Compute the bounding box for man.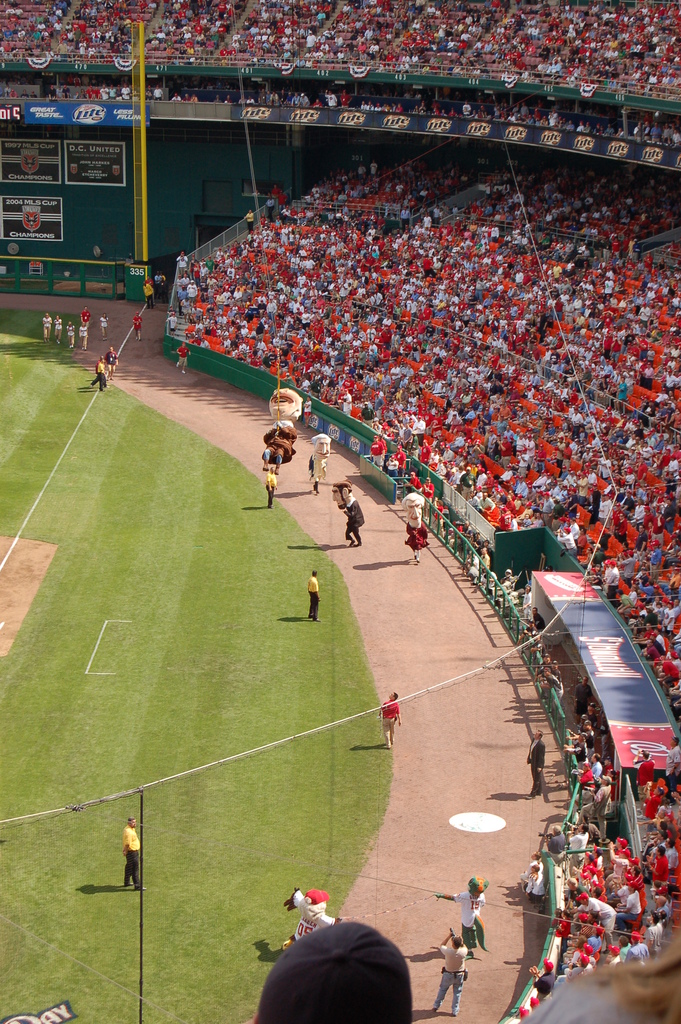
box(158, 271, 167, 297).
